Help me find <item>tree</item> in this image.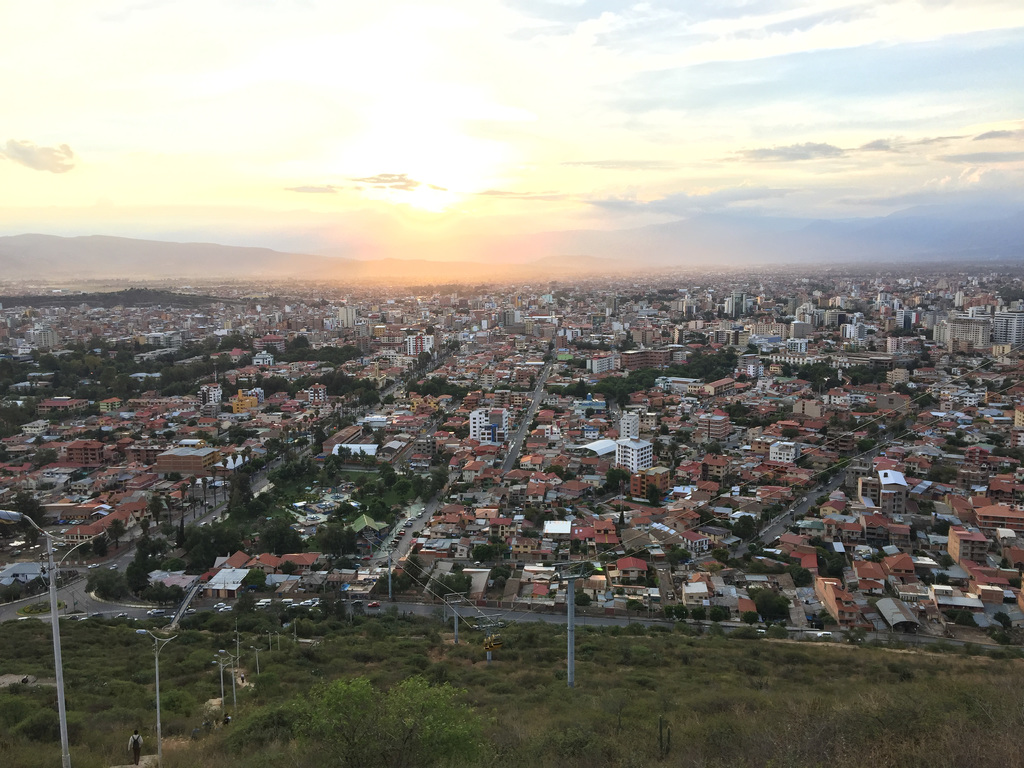
Found it: left=701, top=442, right=733, bottom=461.
